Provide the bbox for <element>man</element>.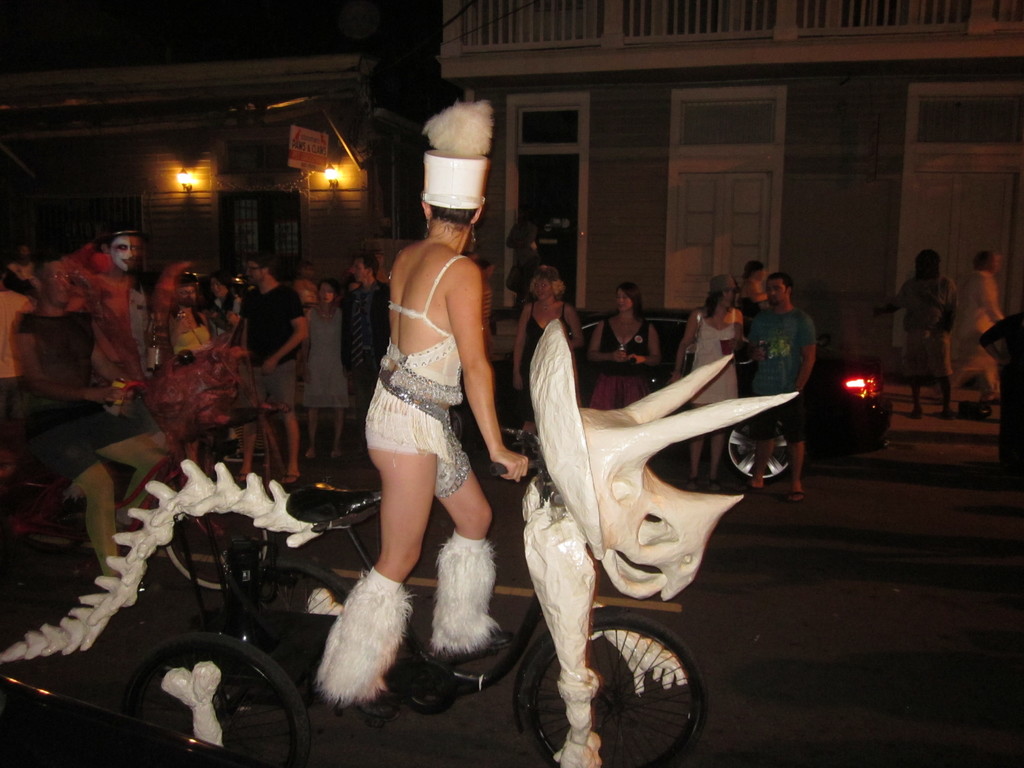
<box>87,224,141,396</box>.
